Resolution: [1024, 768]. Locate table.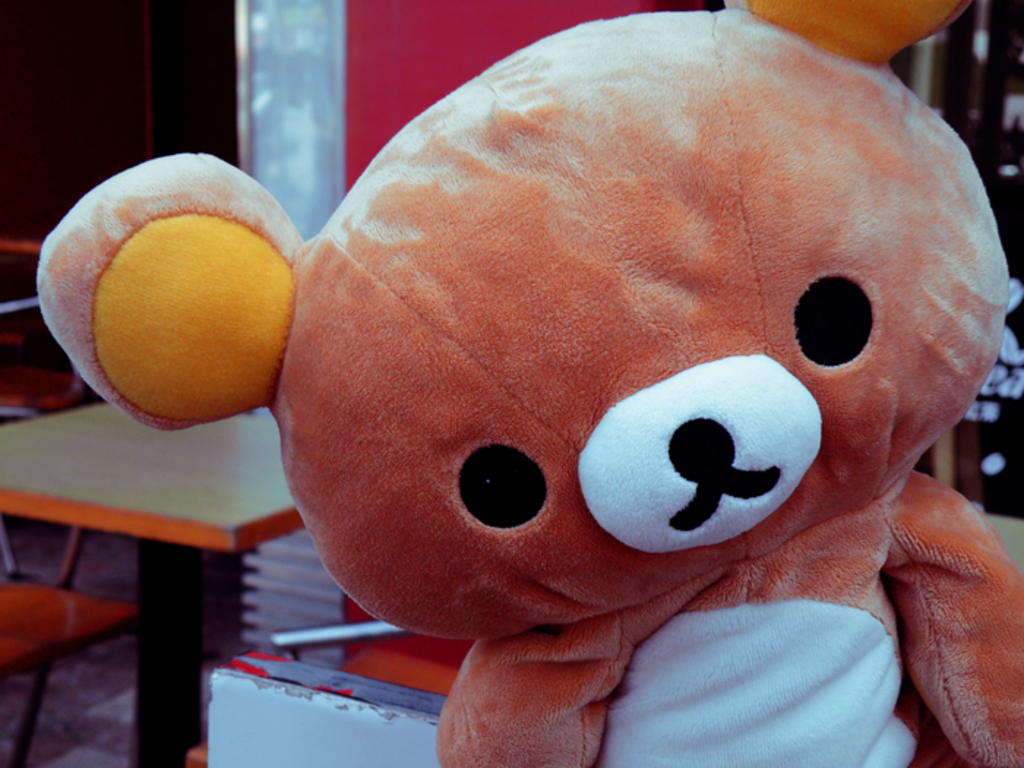
[left=0, top=376, right=357, bottom=715].
